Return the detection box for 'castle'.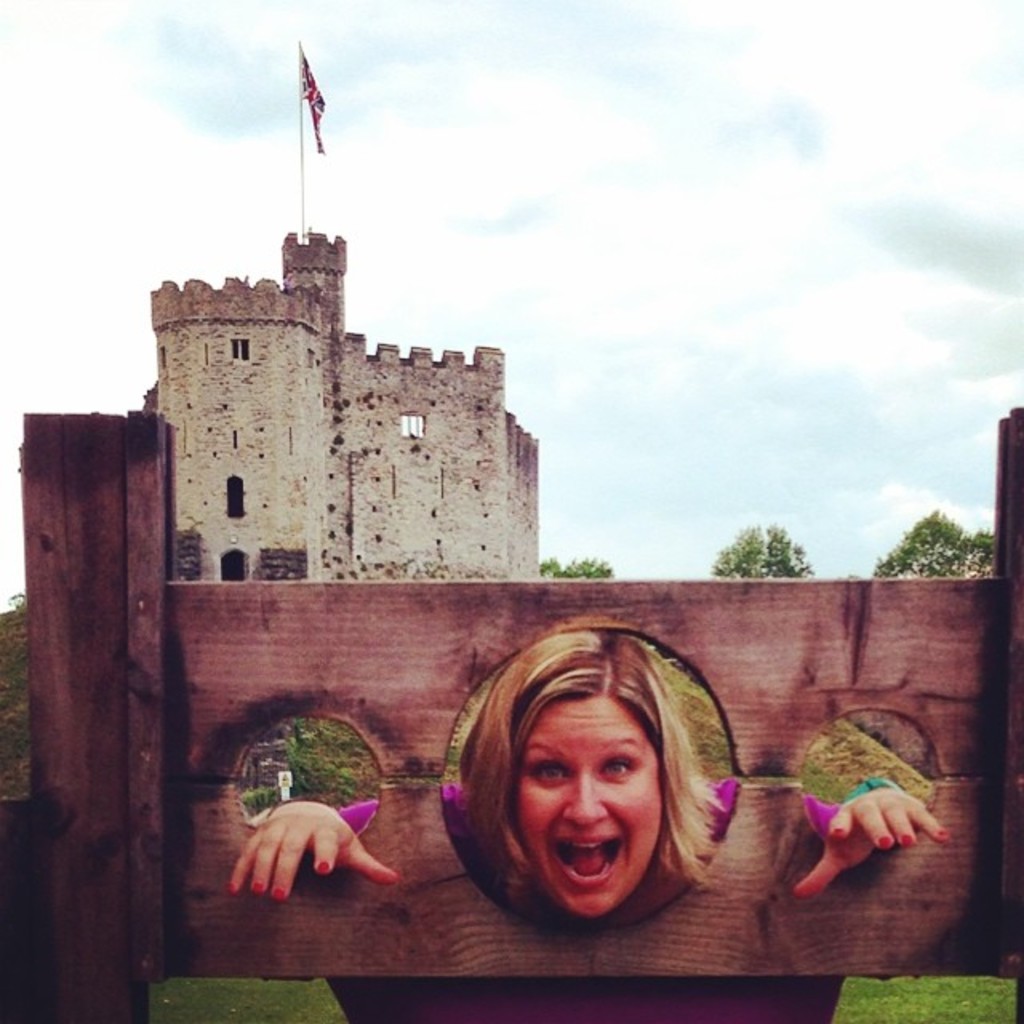
region(142, 40, 544, 581).
